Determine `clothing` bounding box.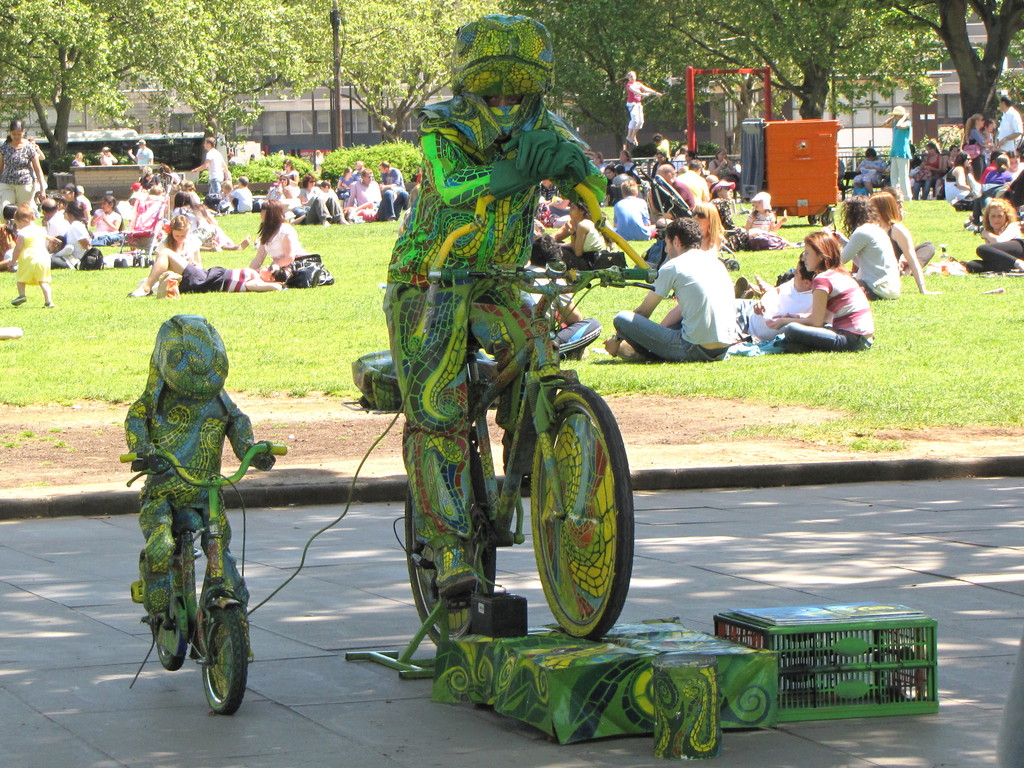
Determined: [left=943, top=172, right=993, bottom=211].
